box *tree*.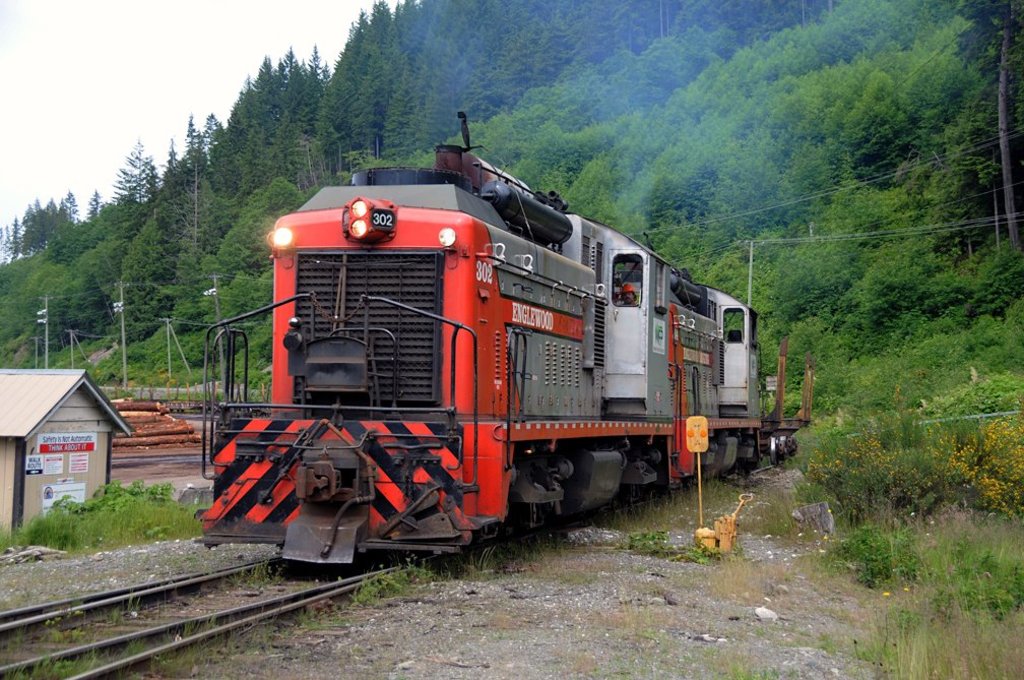
287 134 330 192.
